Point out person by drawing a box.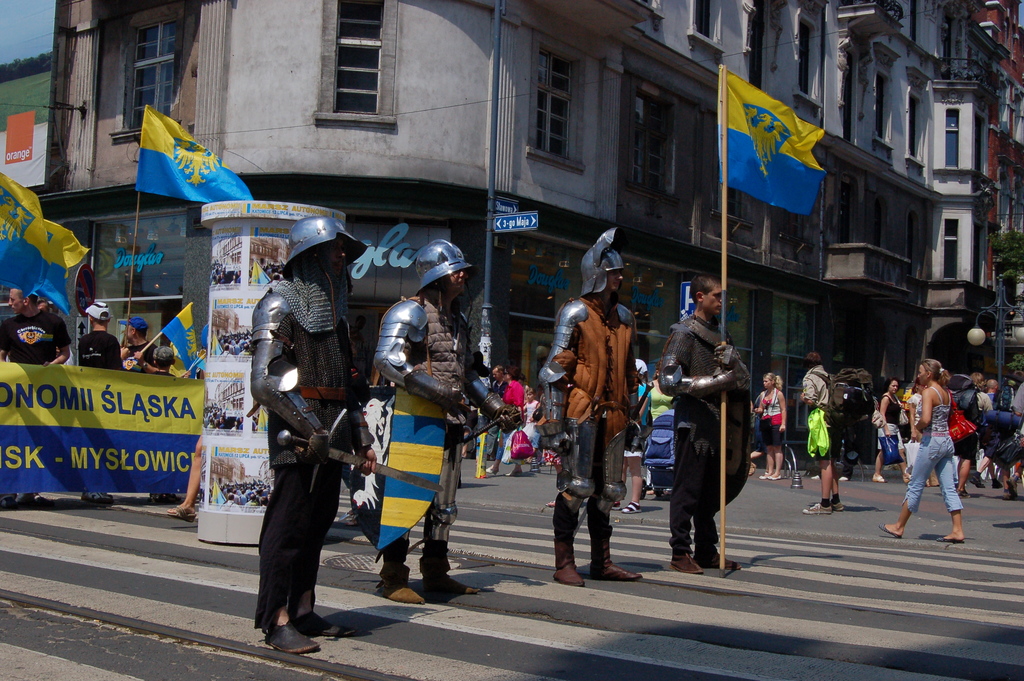
crop(659, 274, 751, 575).
